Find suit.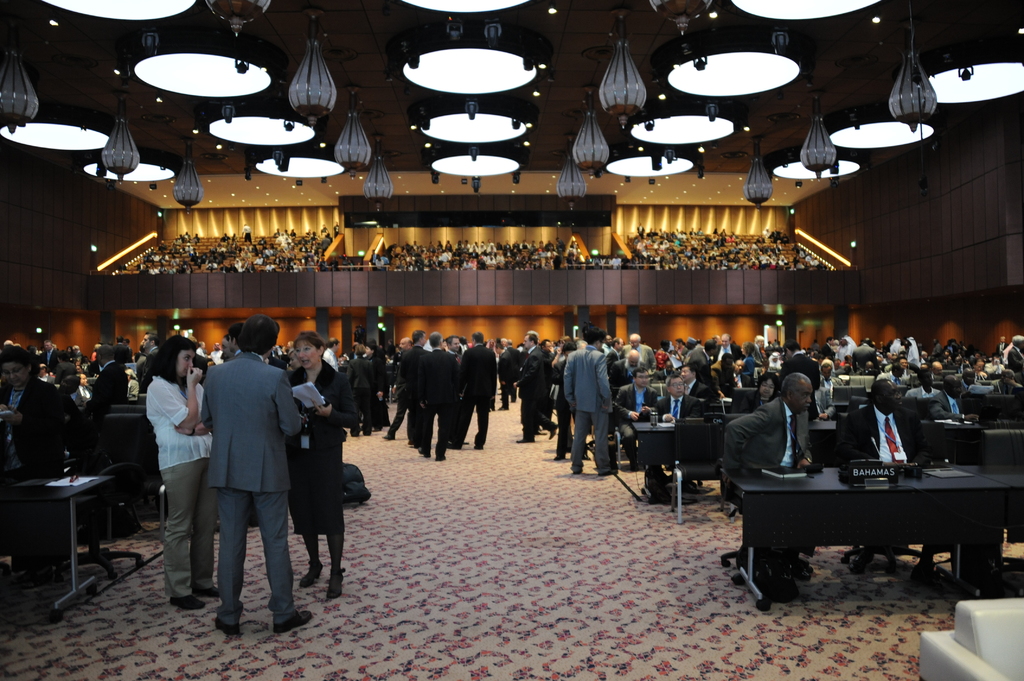
413:350:461:453.
